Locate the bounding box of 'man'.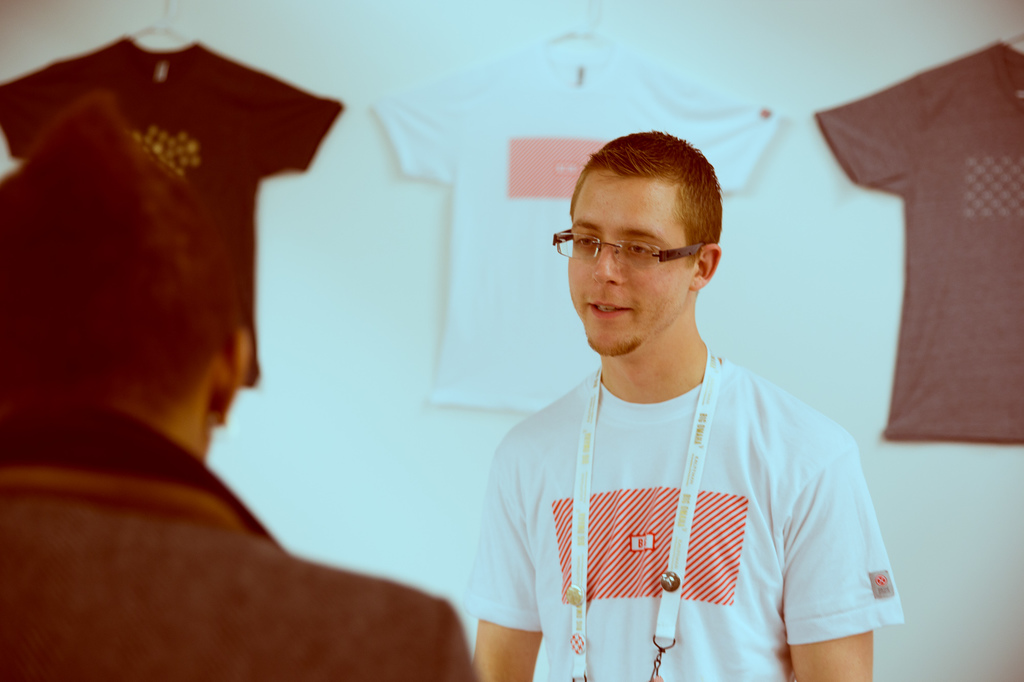
Bounding box: bbox=(0, 90, 483, 681).
